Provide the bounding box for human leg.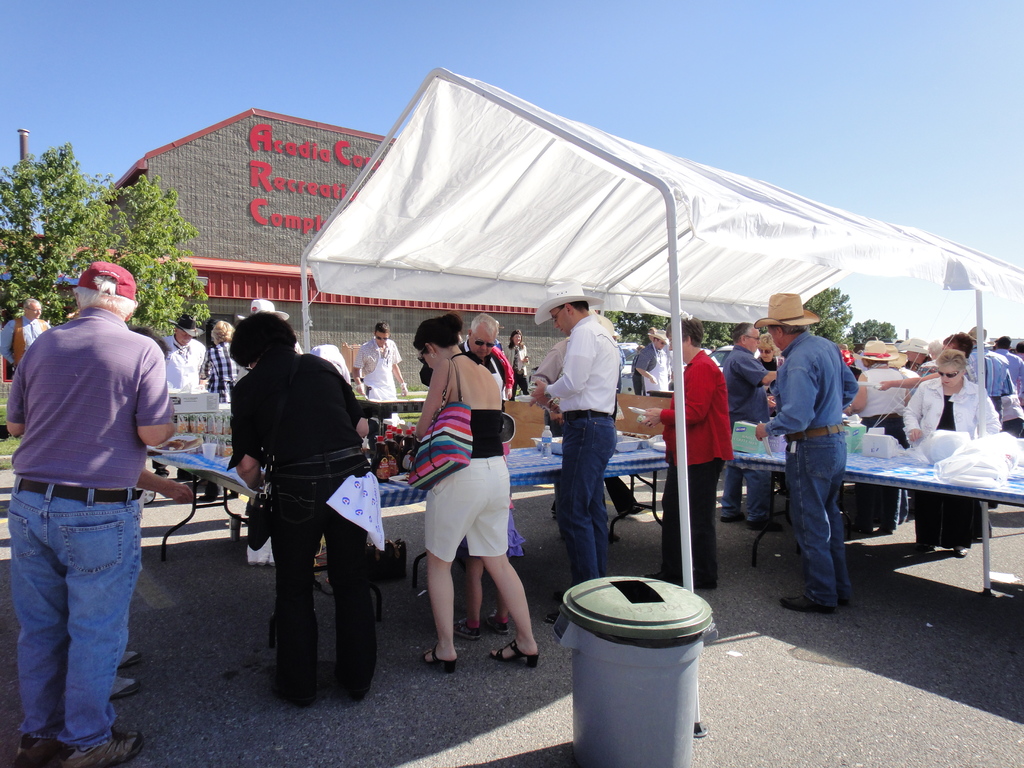
(824, 424, 855, 604).
